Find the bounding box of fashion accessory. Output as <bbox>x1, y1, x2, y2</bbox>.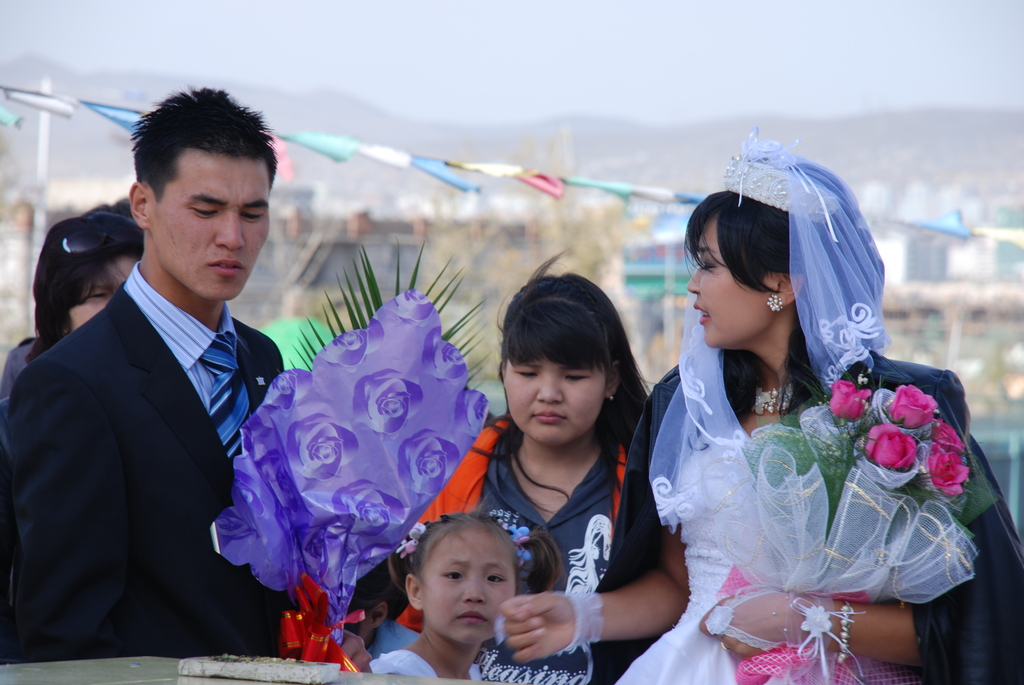
<bbox>399, 517, 426, 554</bbox>.
